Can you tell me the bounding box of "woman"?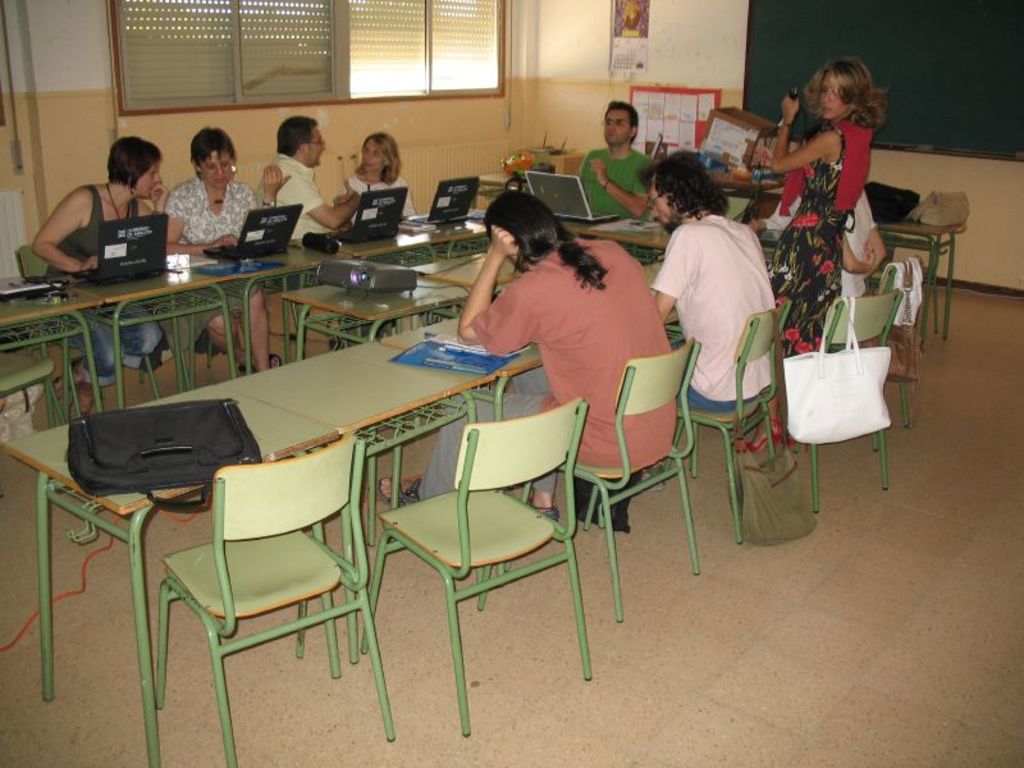
pyautogui.locateOnScreen(160, 123, 288, 372).
